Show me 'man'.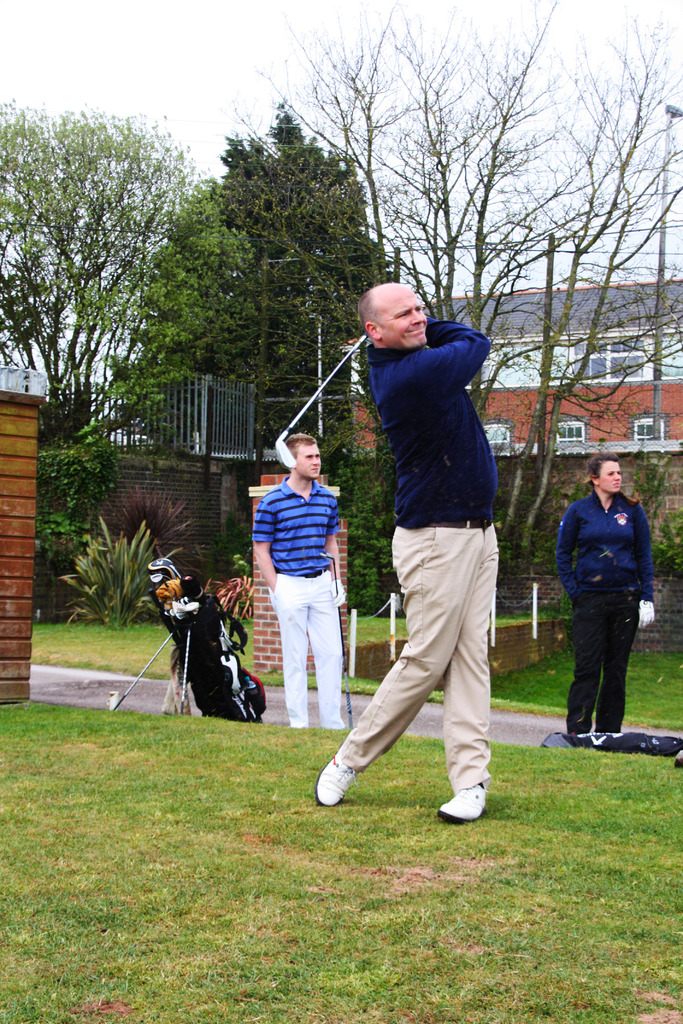
'man' is here: bbox=[252, 428, 356, 742].
